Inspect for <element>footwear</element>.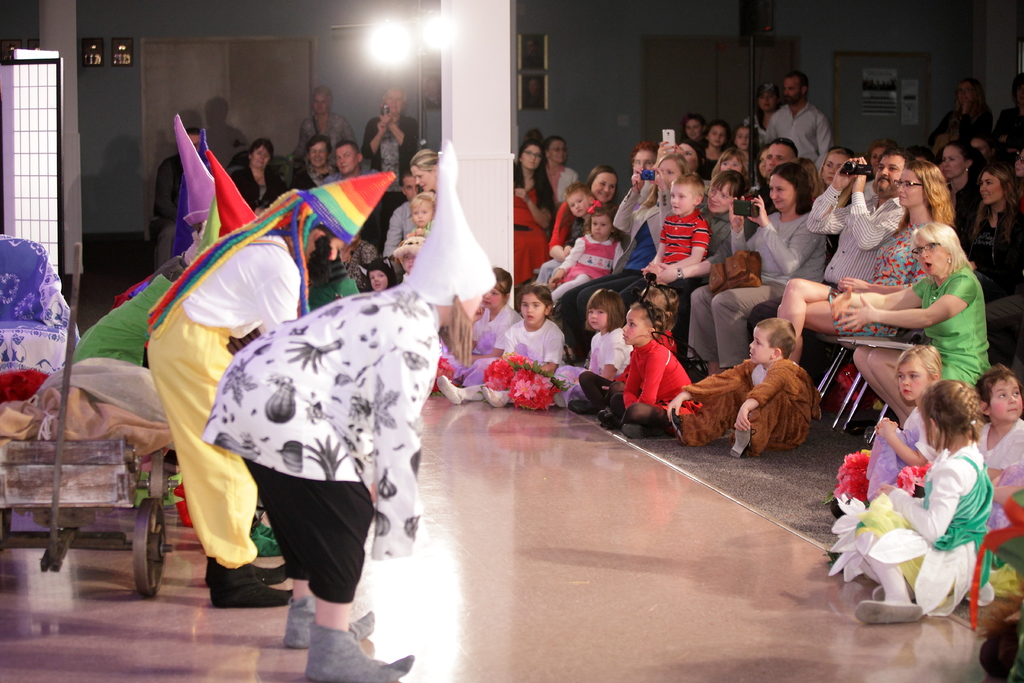
Inspection: (x1=285, y1=591, x2=376, y2=644).
